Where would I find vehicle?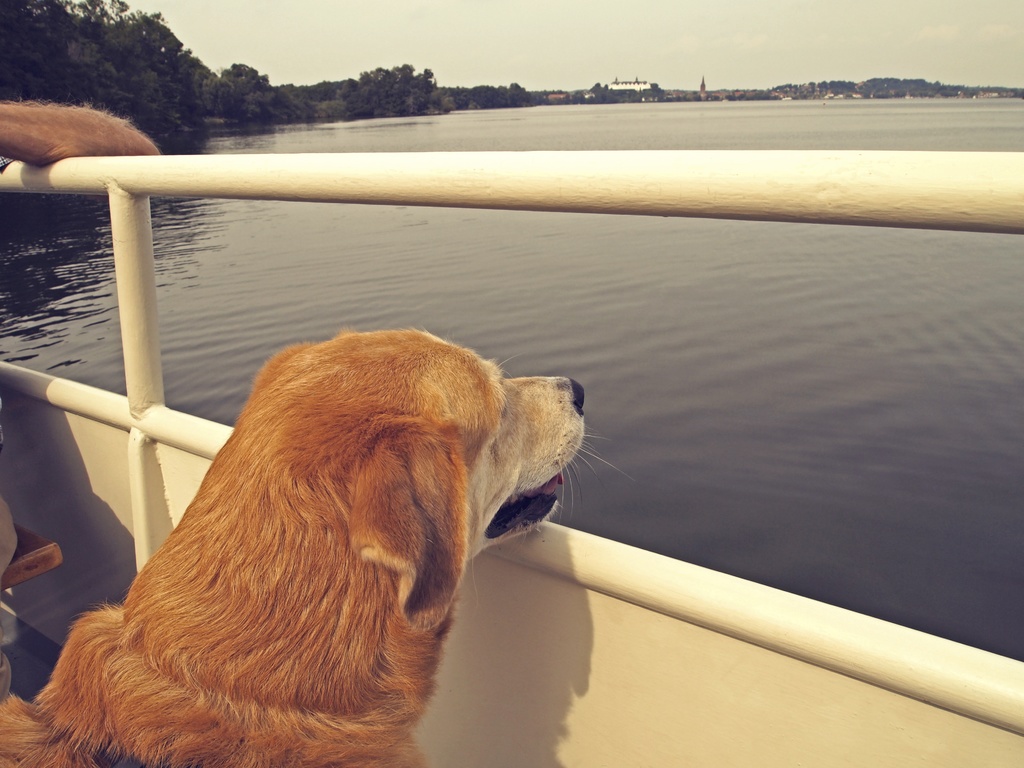
At 0, 145, 1023, 767.
